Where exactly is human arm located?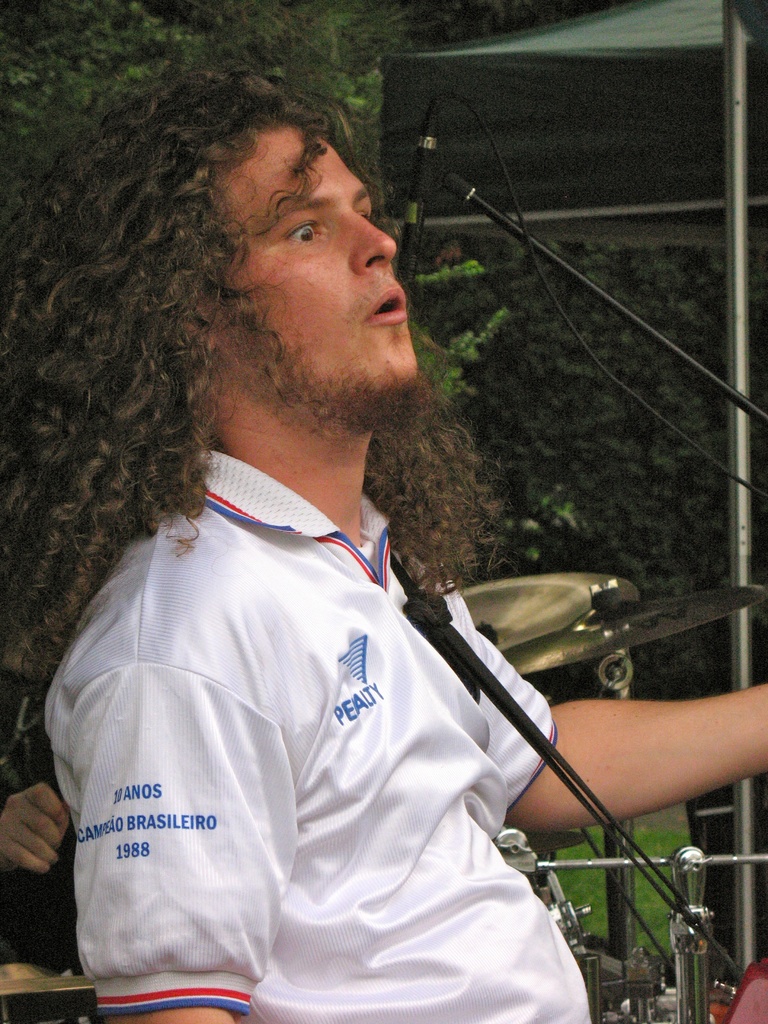
Its bounding box is 95:610:298:1023.
